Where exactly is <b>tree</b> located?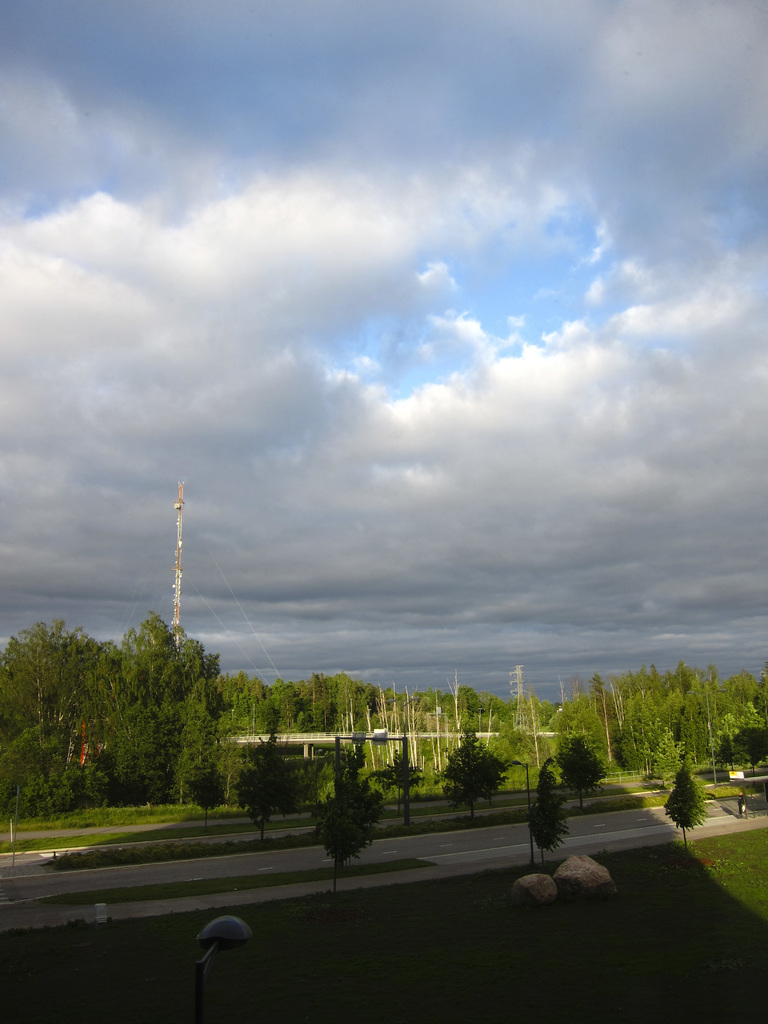
Its bounding box is BBox(193, 767, 229, 835).
